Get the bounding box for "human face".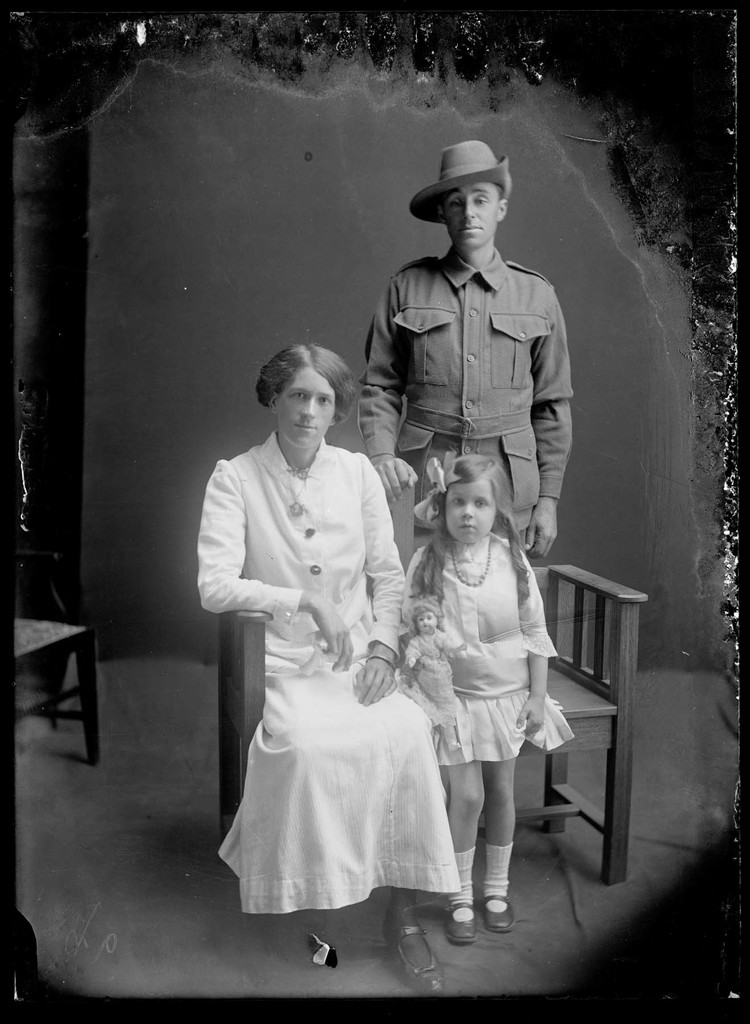
(left=444, top=478, right=495, bottom=543).
